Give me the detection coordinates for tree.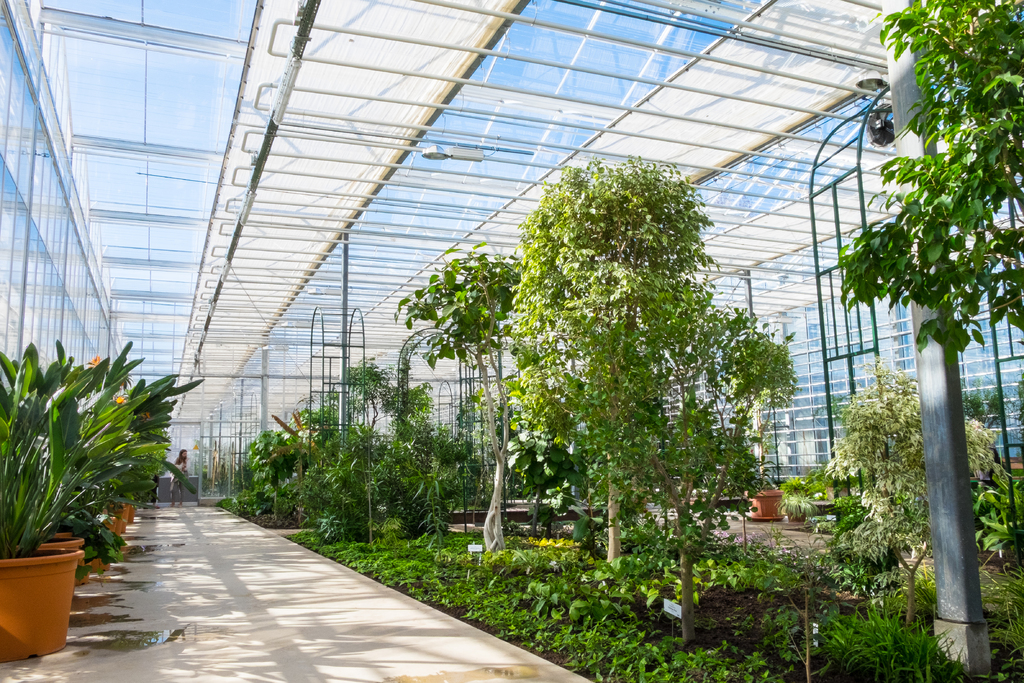
bbox=(840, 0, 1023, 358).
